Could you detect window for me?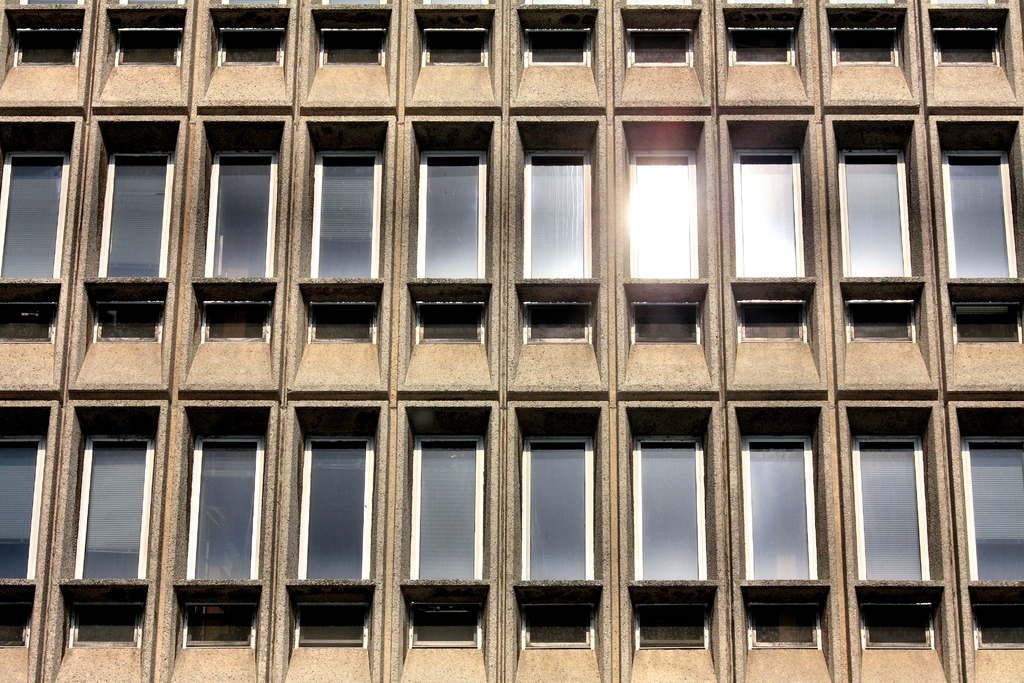
Detection result: region(310, 147, 385, 283).
